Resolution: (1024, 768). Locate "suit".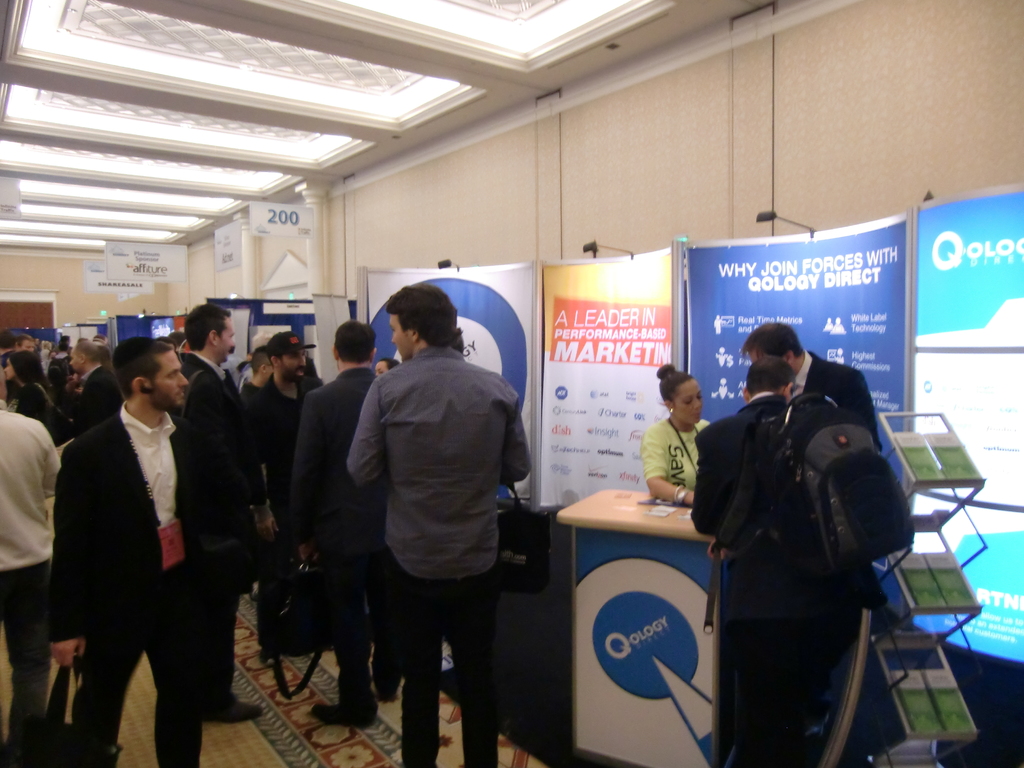
(x1=682, y1=388, x2=842, y2=767).
